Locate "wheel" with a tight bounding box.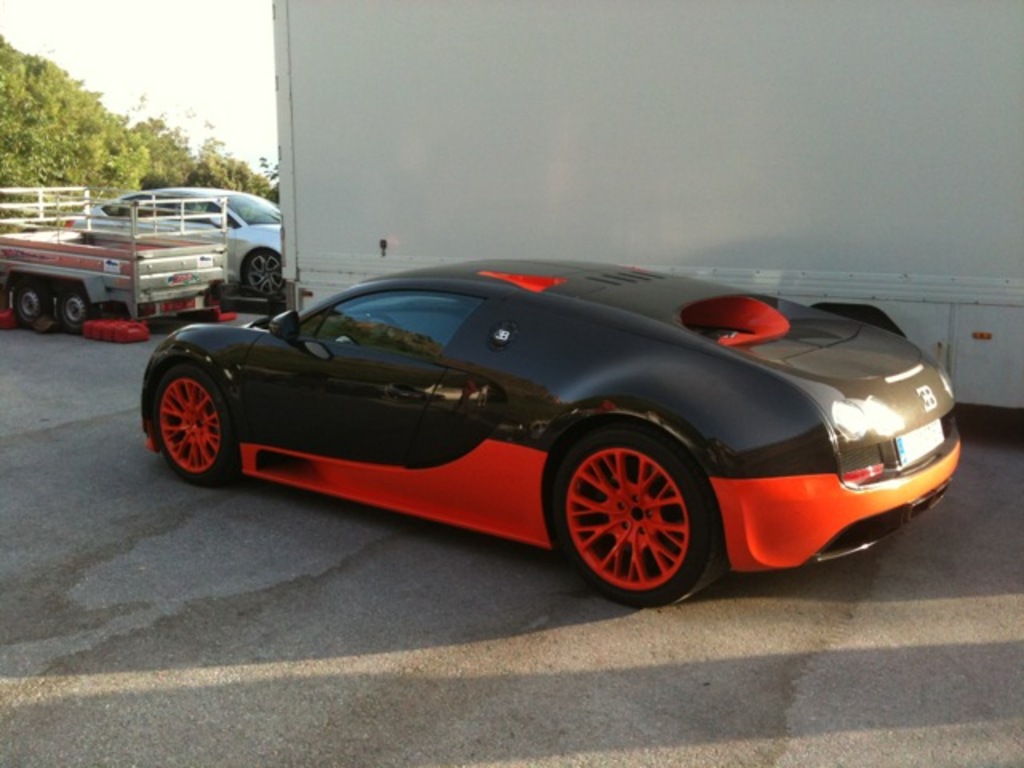
l=56, t=288, r=94, b=336.
